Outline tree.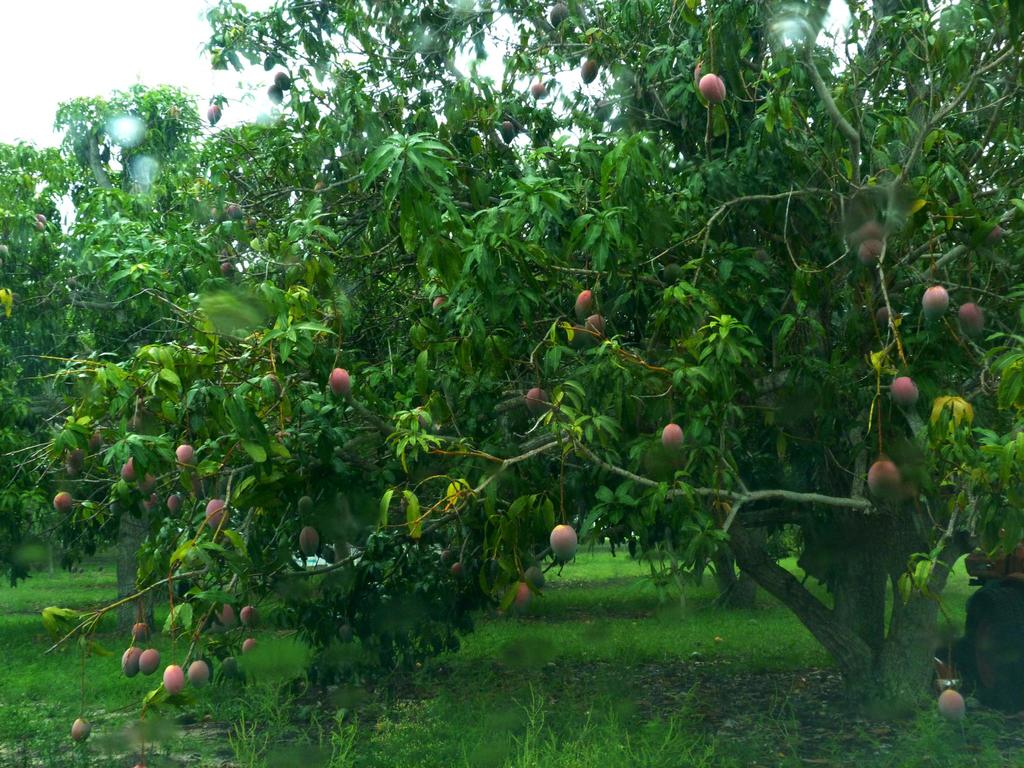
Outline: Rect(0, 4, 1022, 748).
